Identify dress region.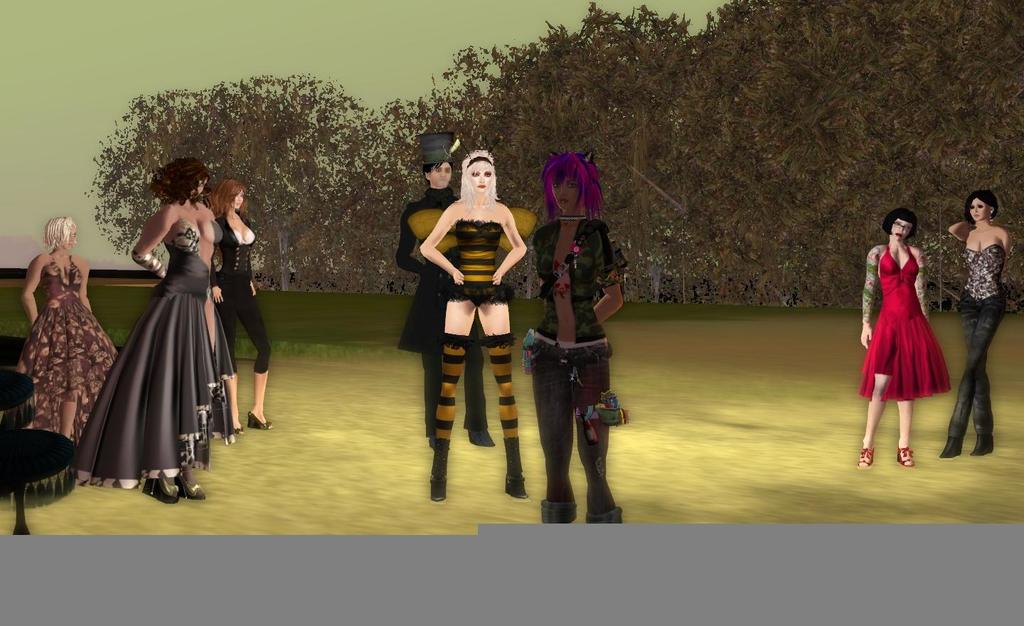
Region: box=[9, 249, 119, 444].
